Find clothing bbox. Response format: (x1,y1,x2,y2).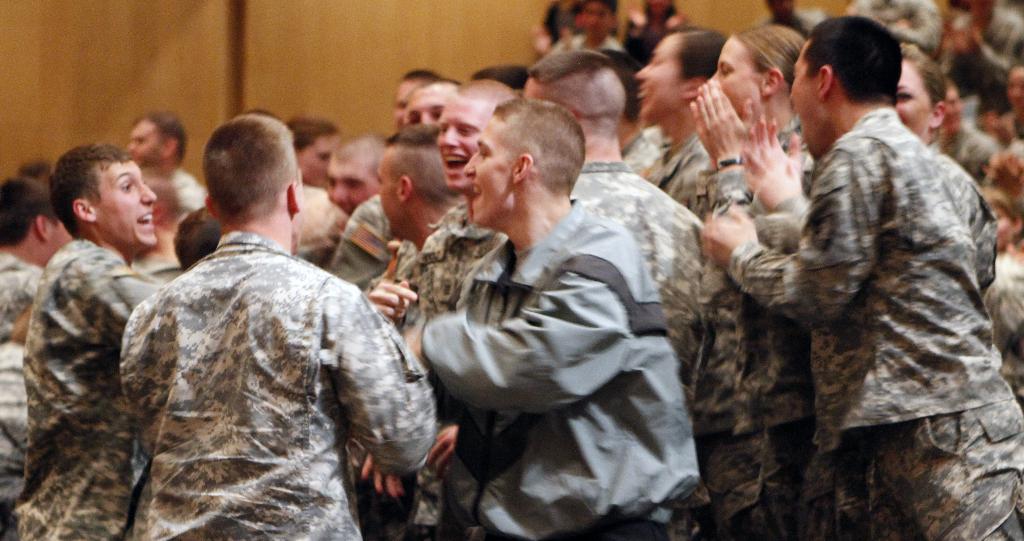
(732,111,1023,540).
